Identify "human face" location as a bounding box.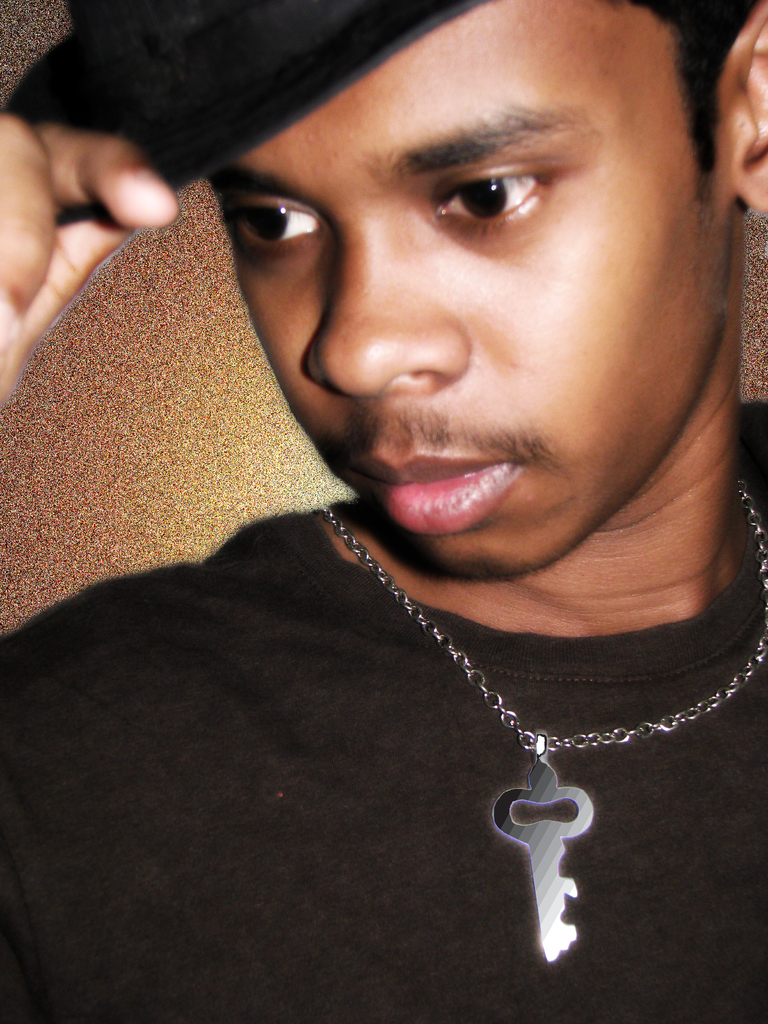
<box>191,0,736,588</box>.
